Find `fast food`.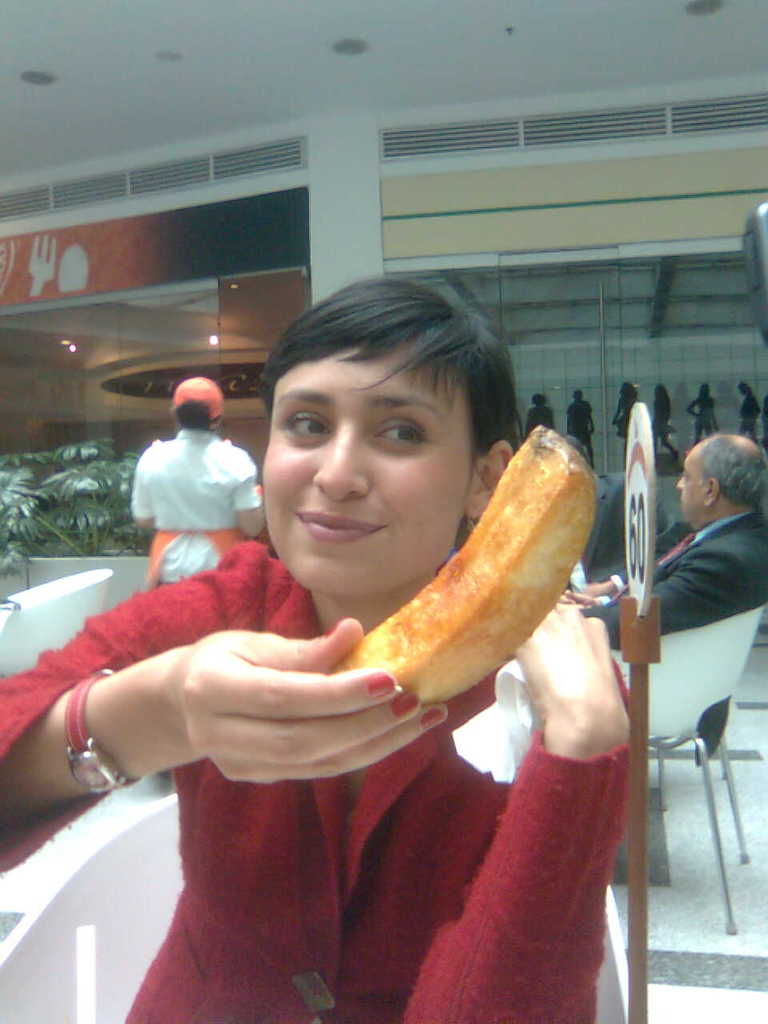
select_region(309, 413, 605, 724).
